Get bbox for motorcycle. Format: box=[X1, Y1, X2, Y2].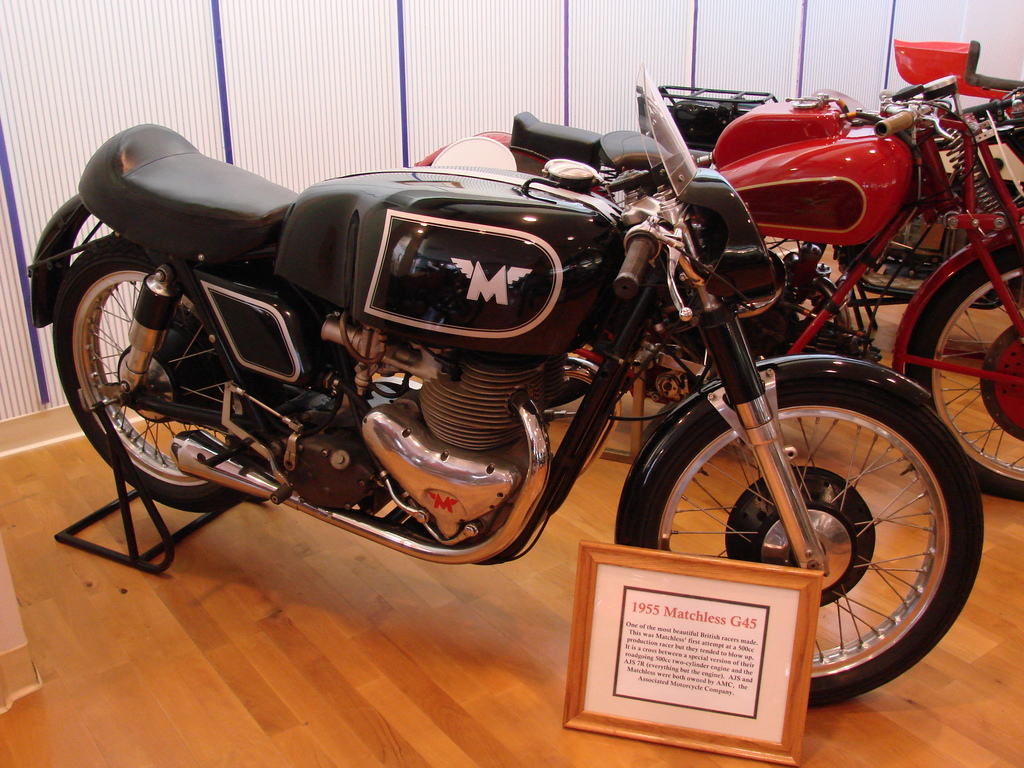
box=[407, 77, 1023, 502].
